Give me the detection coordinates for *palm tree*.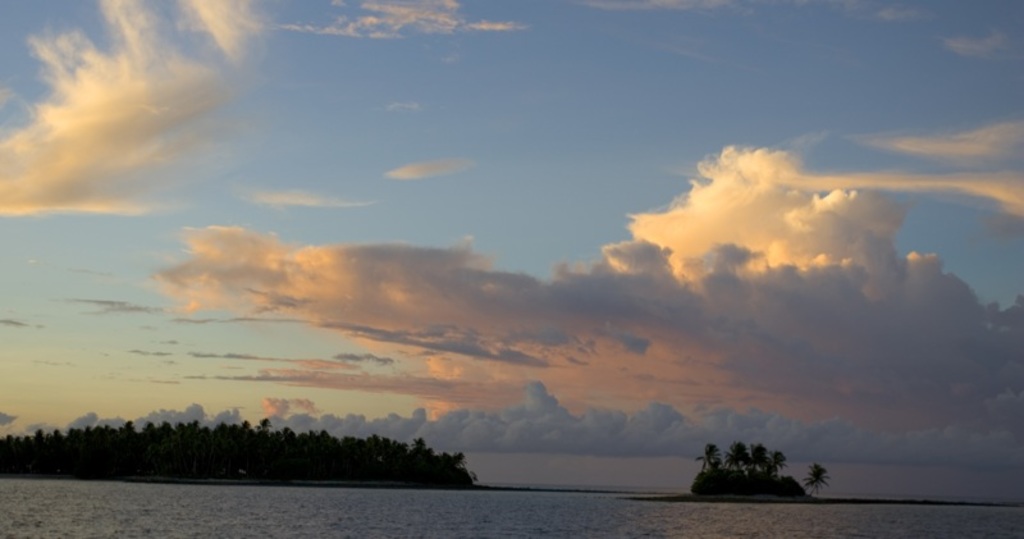
box(696, 443, 723, 497).
